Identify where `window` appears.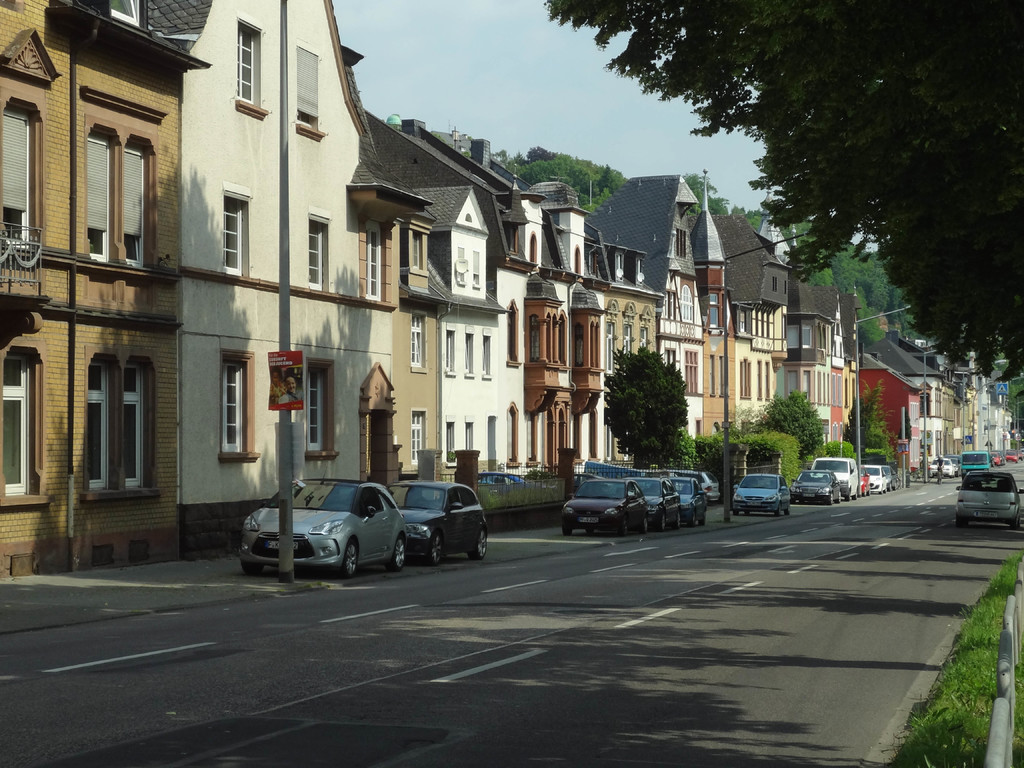
Appears at <box>506,401,521,465</box>.
